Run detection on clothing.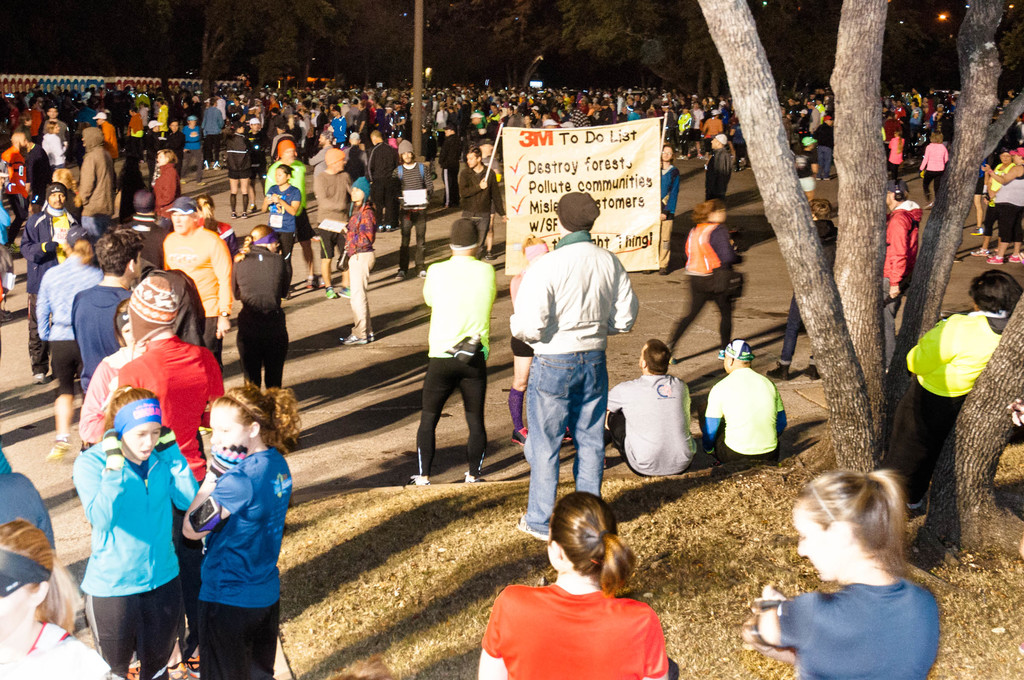
Result: detection(225, 247, 292, 394).
